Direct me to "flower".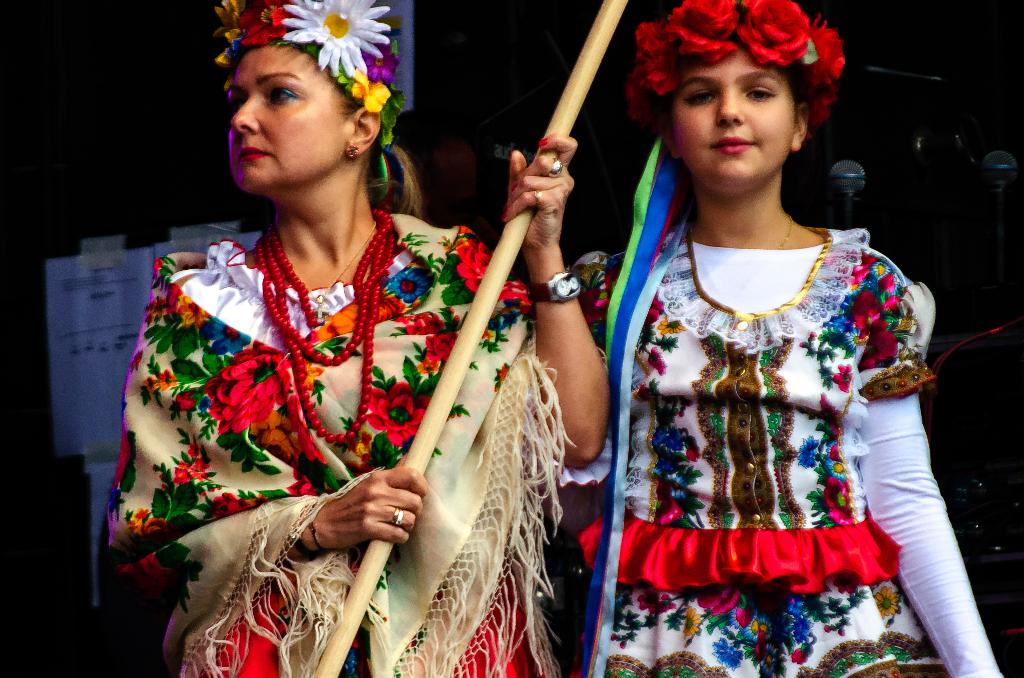
Direction: (874, 585, 900, 617).
